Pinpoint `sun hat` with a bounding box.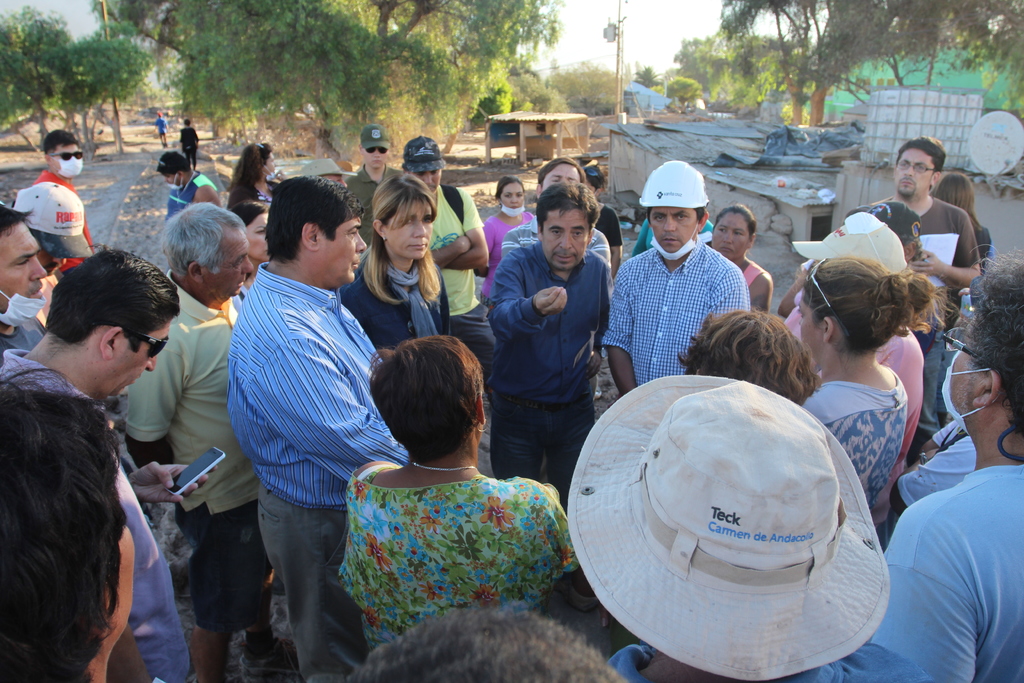
bbox(356, 122, 394, 160).
